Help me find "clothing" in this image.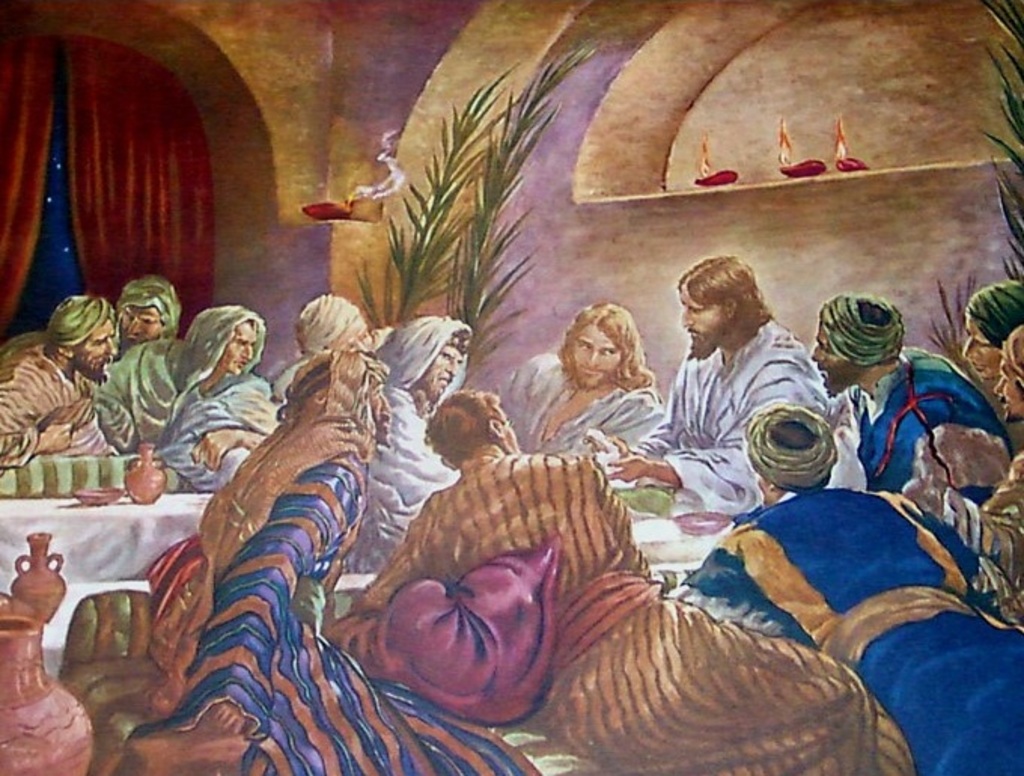
Found it: x1=360 y1=342 x2=453 y2=567.
